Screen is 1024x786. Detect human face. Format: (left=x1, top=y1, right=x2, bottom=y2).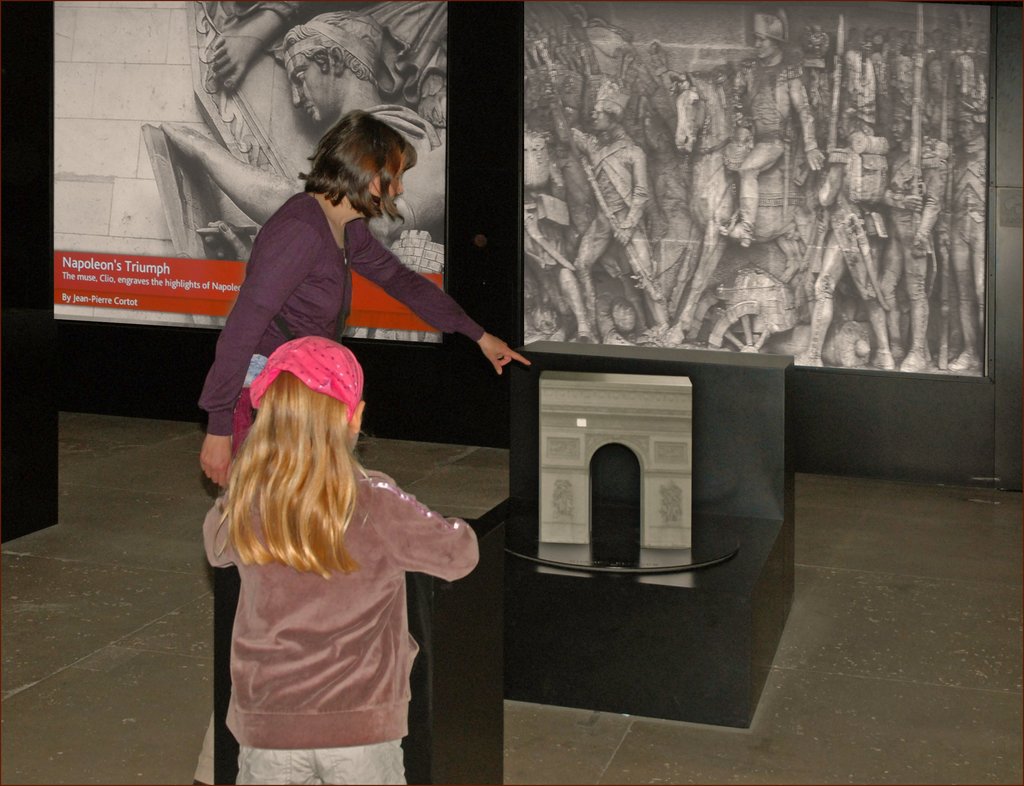
(left=289, top=49, right=333, bottom=124).
